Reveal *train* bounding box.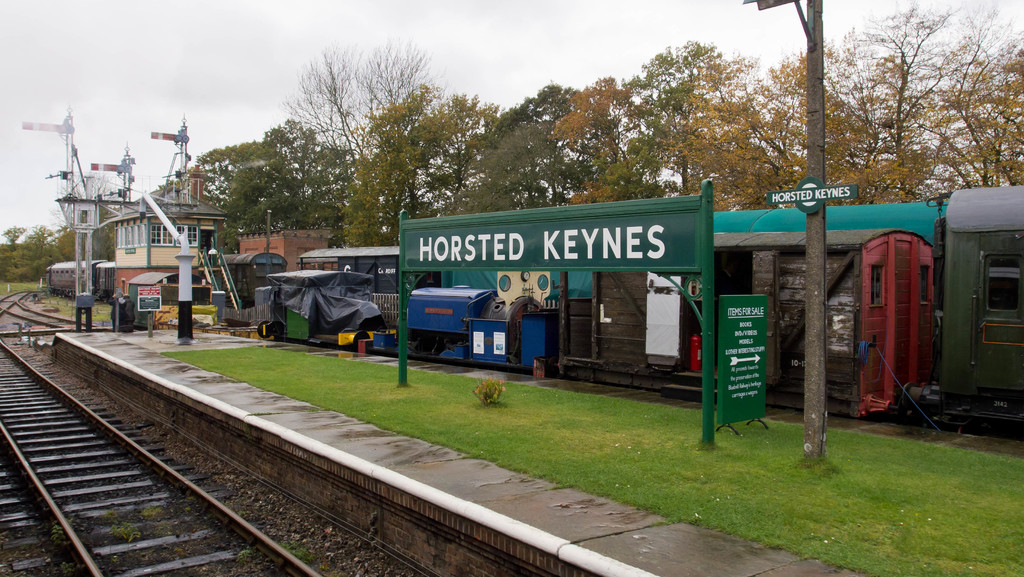
Revealed: pyautogui.locateOnScreen(42, 256, 295, 324).
